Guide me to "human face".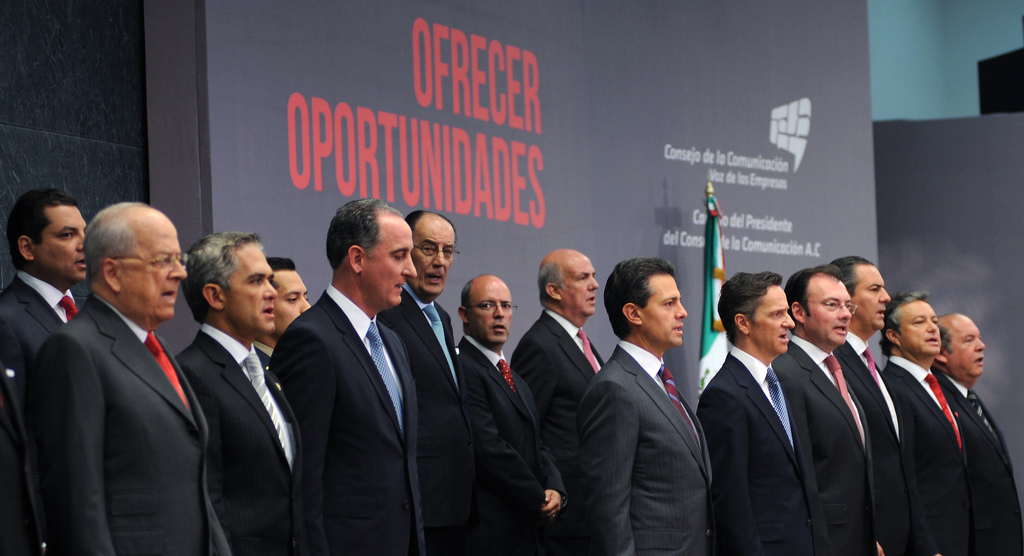
Guidance: Rect(364, 211, 415, 305).
